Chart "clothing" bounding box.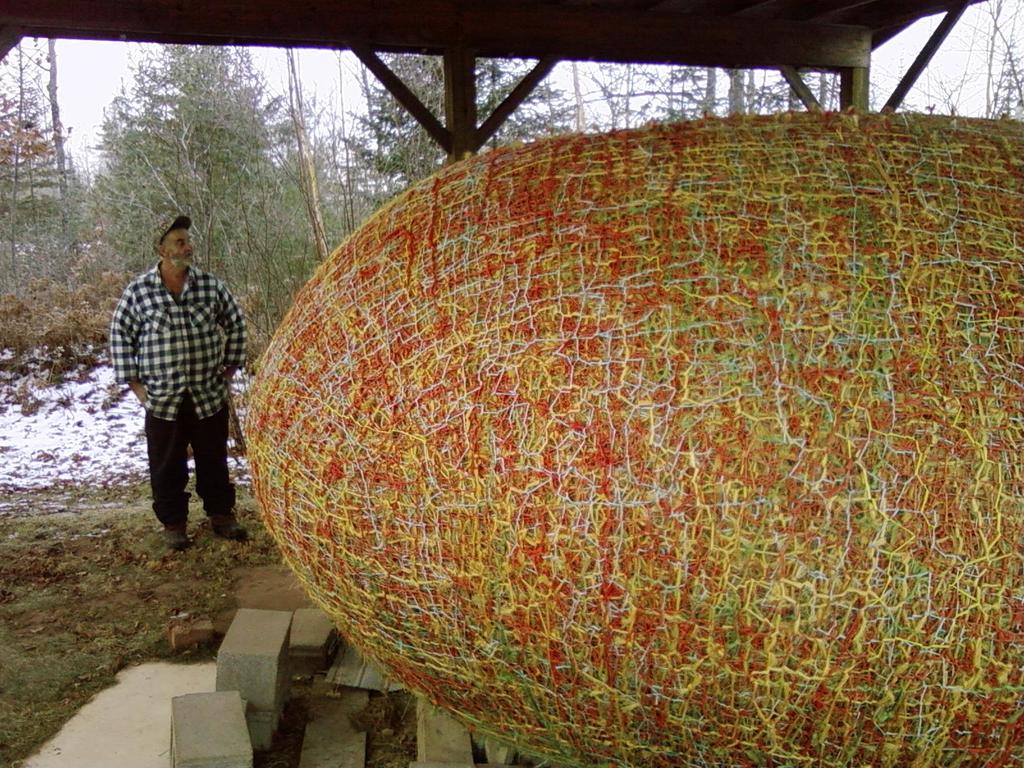
Charted: BBox(113, 262, 250, 506).
